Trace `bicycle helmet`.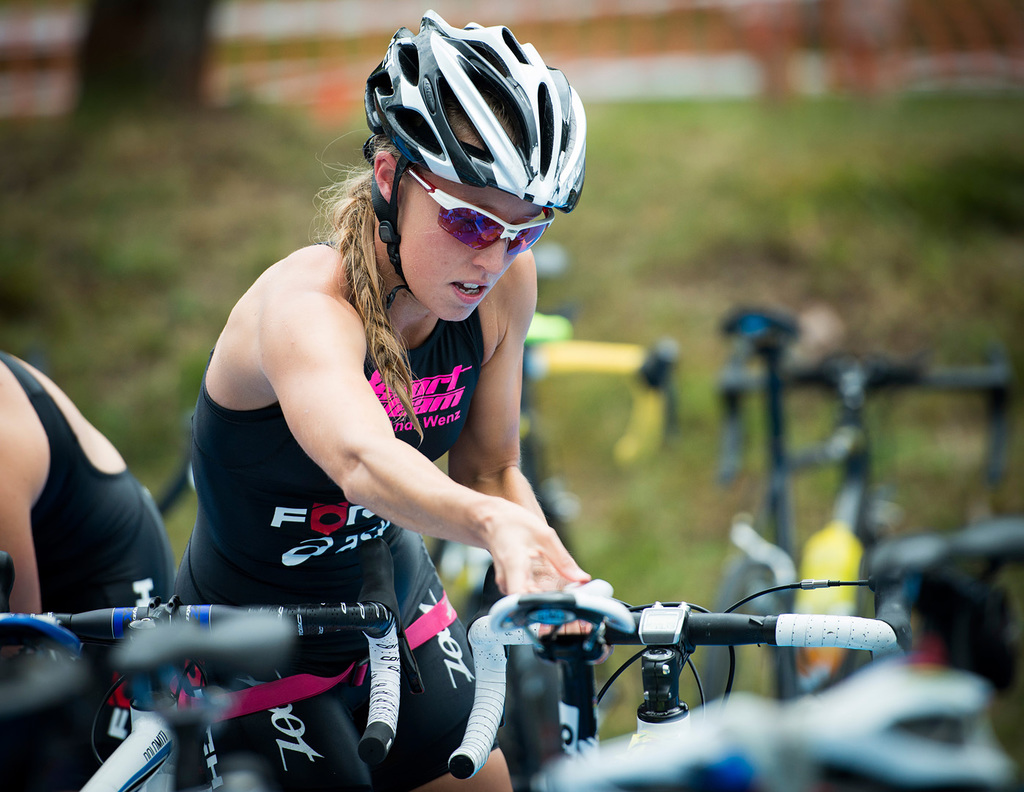
Traced to 366:6:590:217.
